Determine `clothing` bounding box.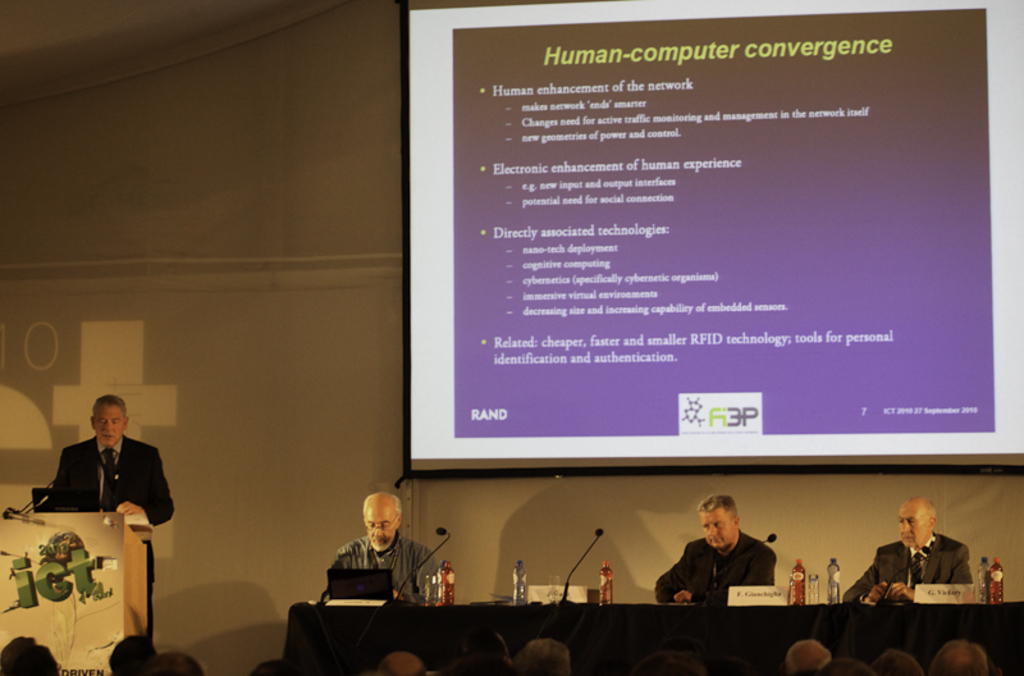
Determined: rect(49, 437, 175, 650).
